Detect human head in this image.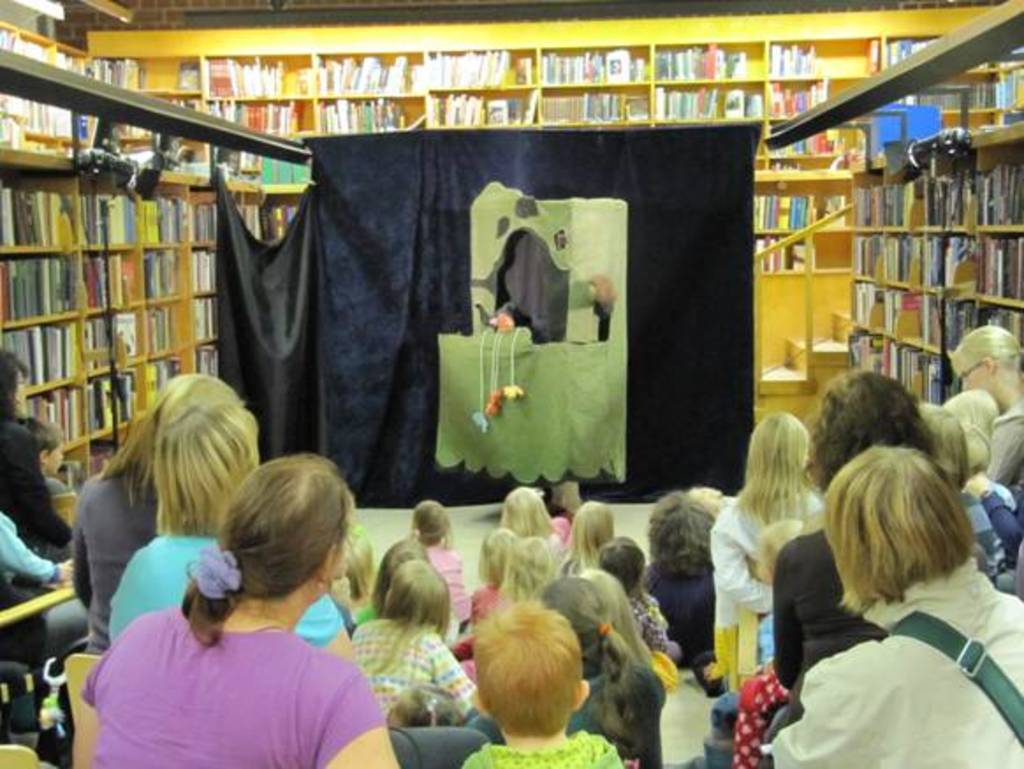
Detection: {"left": 547, "top": 577, "right": 609, "bottom": 649}.
